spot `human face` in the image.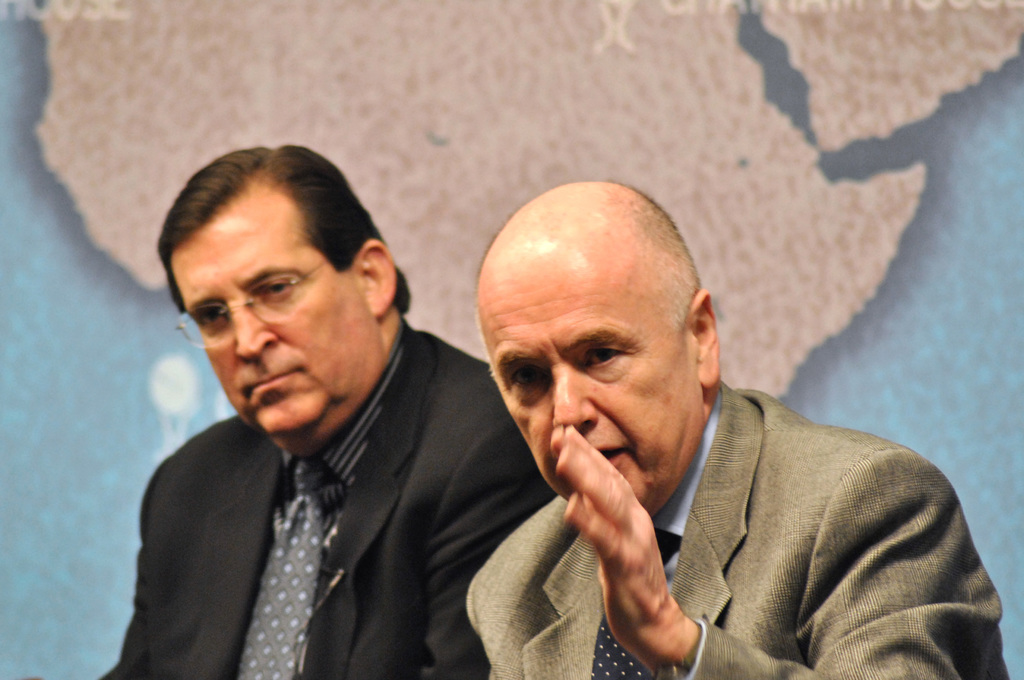
`human face` found at rect(163, 165, 390, 439).
